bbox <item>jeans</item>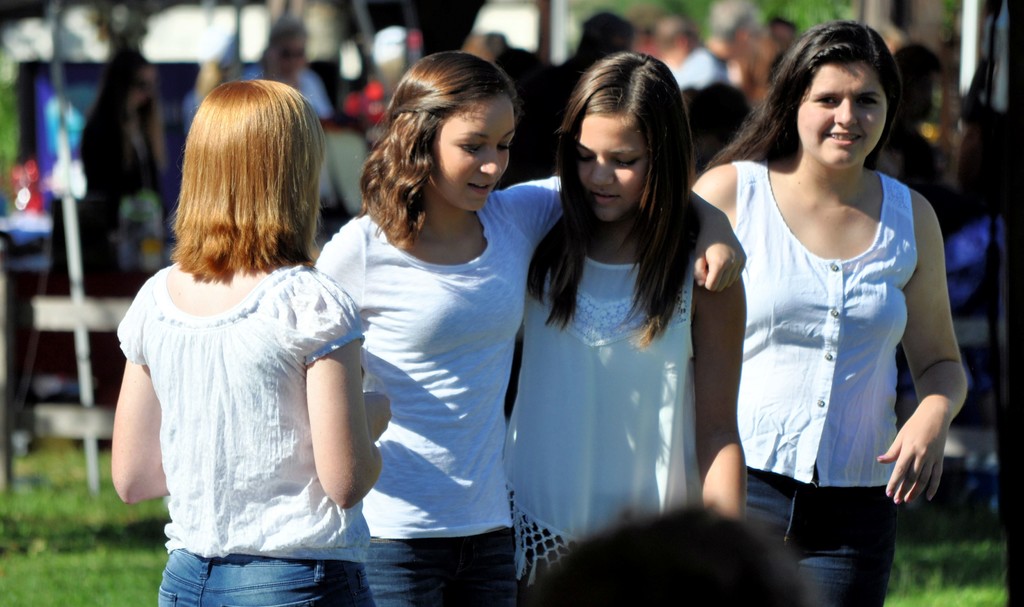
crop(746, 468, 895, 606)
